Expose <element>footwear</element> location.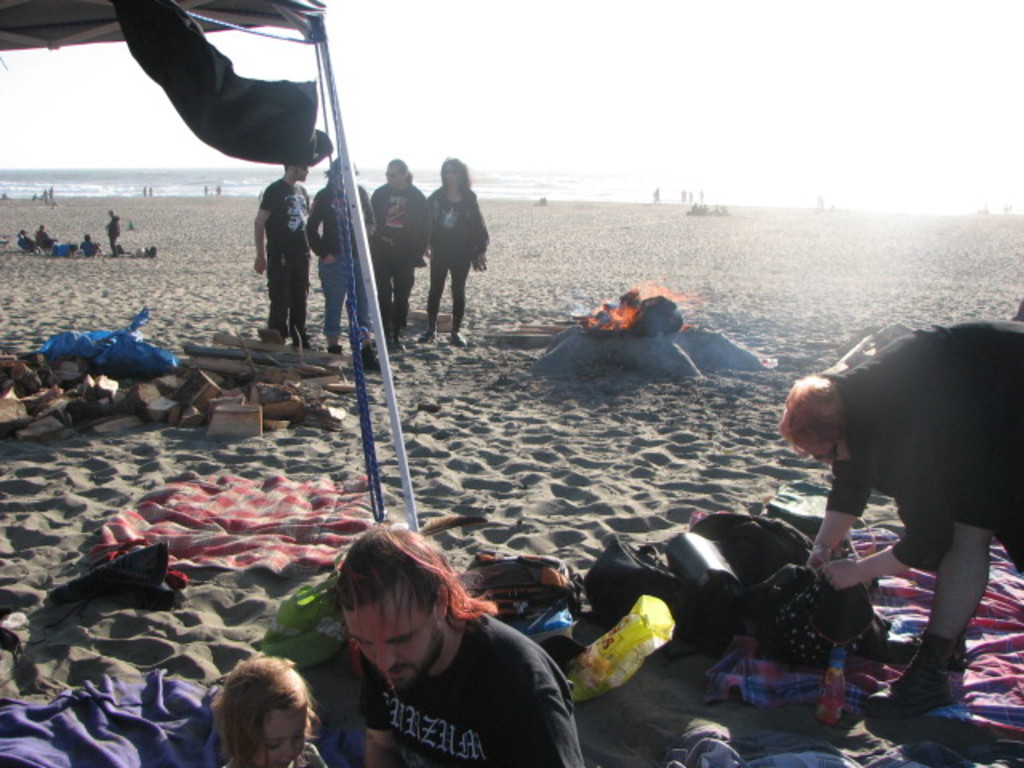
Exposed at [362, 344, 382, 374].
